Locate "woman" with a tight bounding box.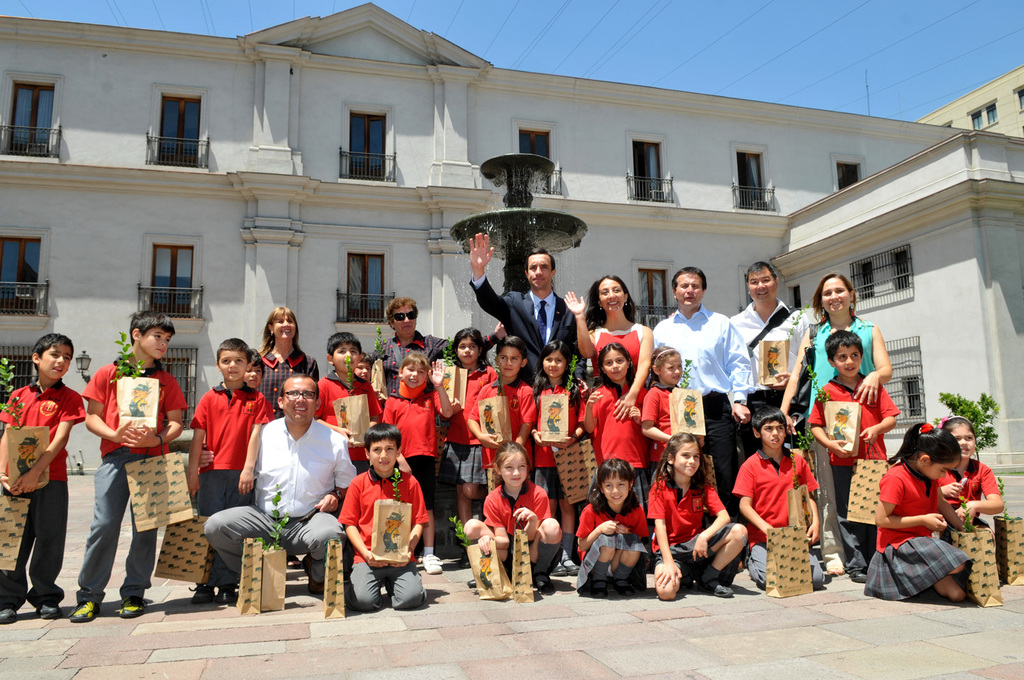
[256, 306, 323, 419].
